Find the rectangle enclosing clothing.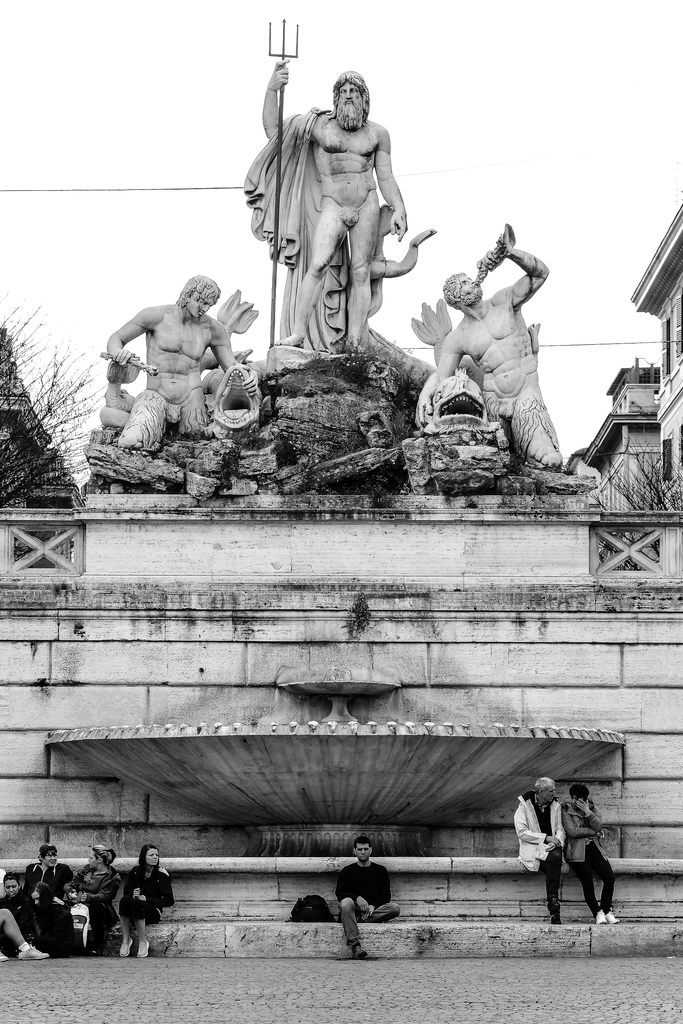
(329, 865, 398, 941).
